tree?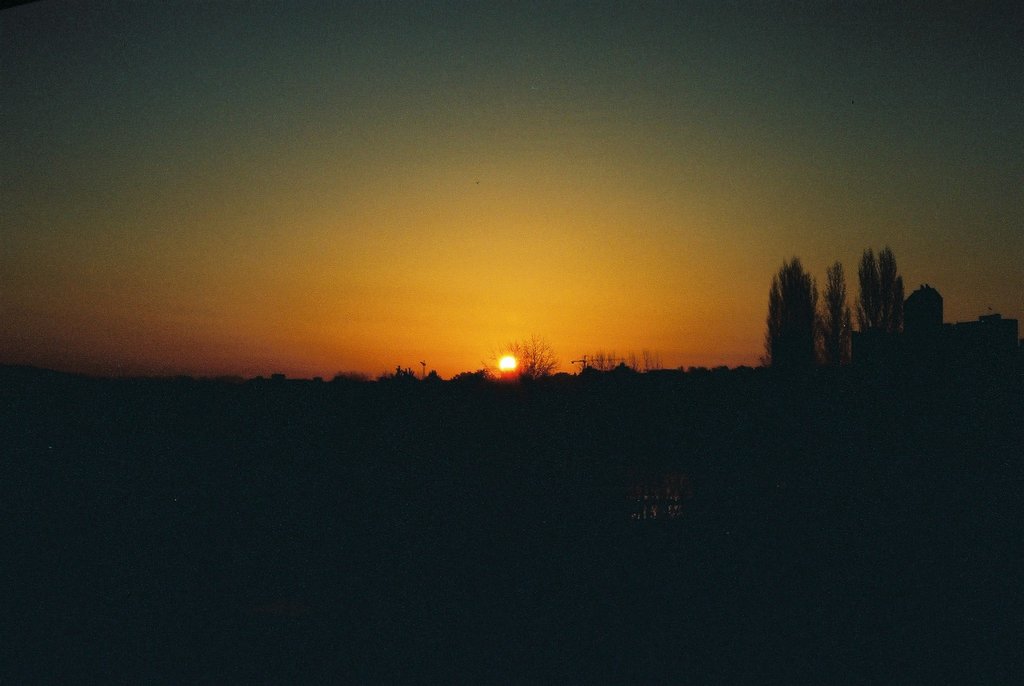
bbox=(814, 261, 854, 371)
